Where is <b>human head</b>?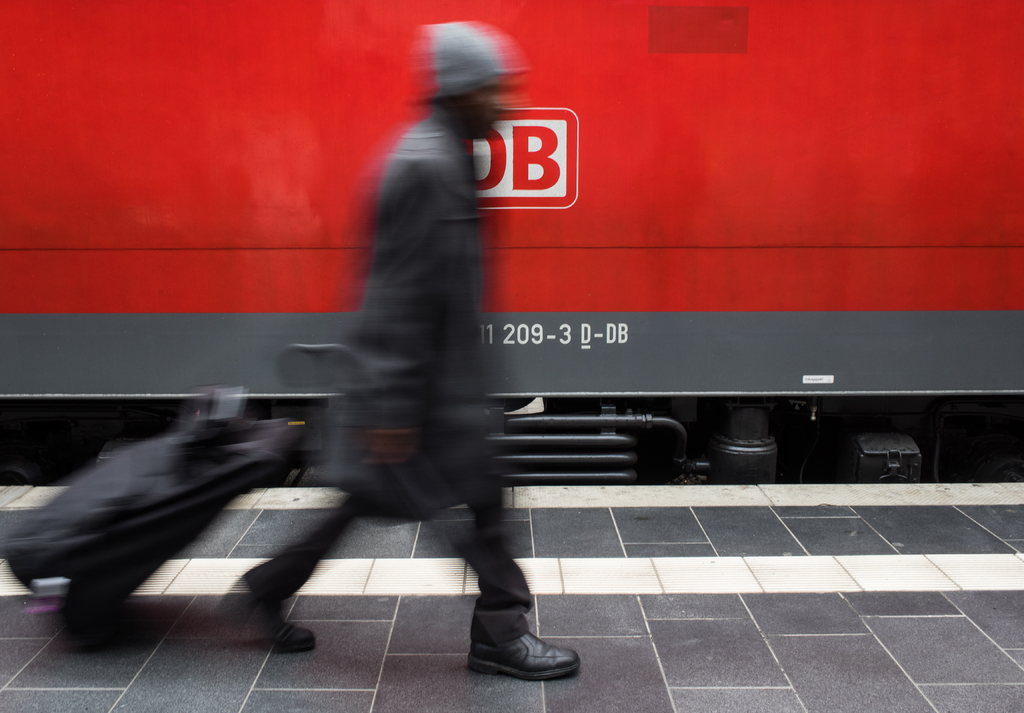
crop(403, 21, 536, 140).
